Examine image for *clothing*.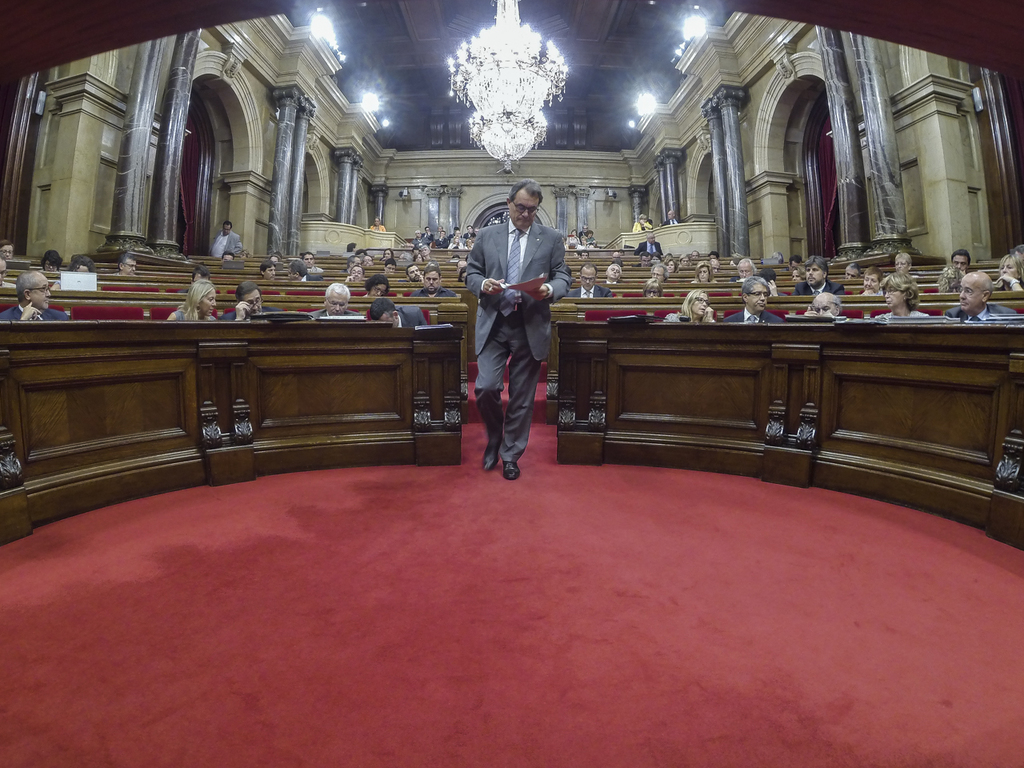
Examination result: BBox(433, 230, 475, 250).
